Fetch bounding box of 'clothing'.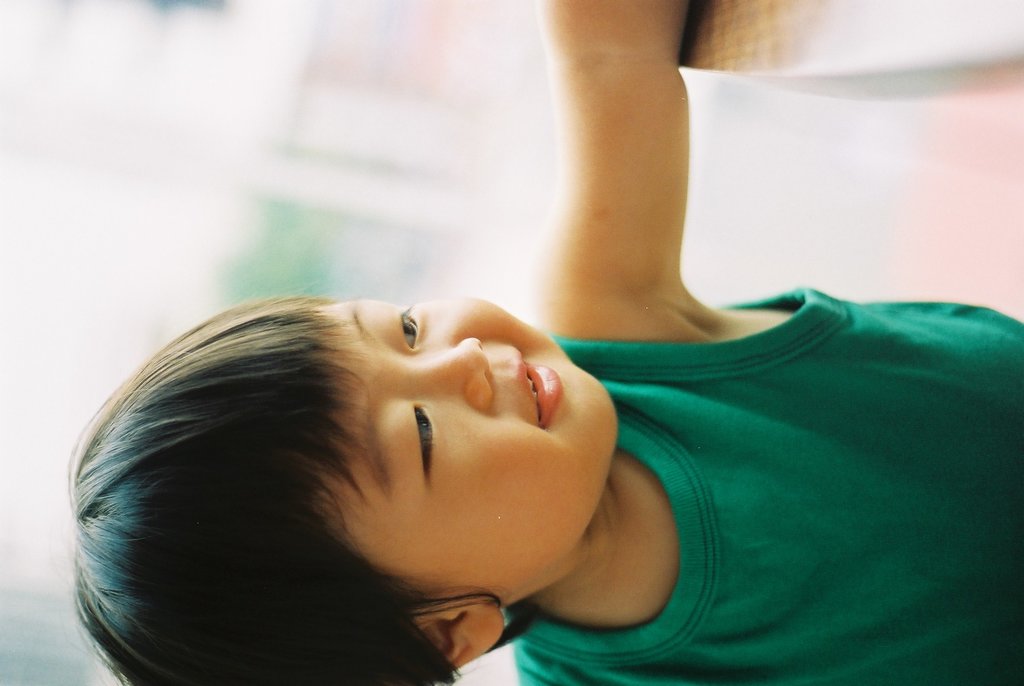
Bbox: region(548, 254, 1011, 680).
